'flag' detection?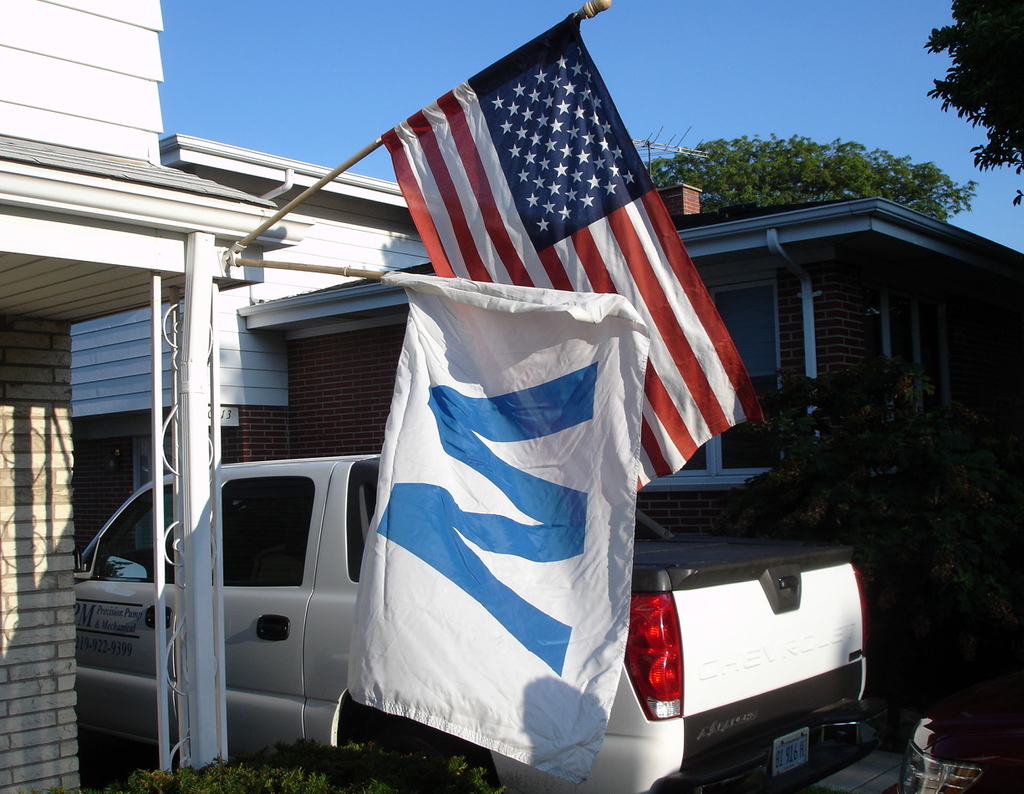
l=386, t=51, r=731, b=484
